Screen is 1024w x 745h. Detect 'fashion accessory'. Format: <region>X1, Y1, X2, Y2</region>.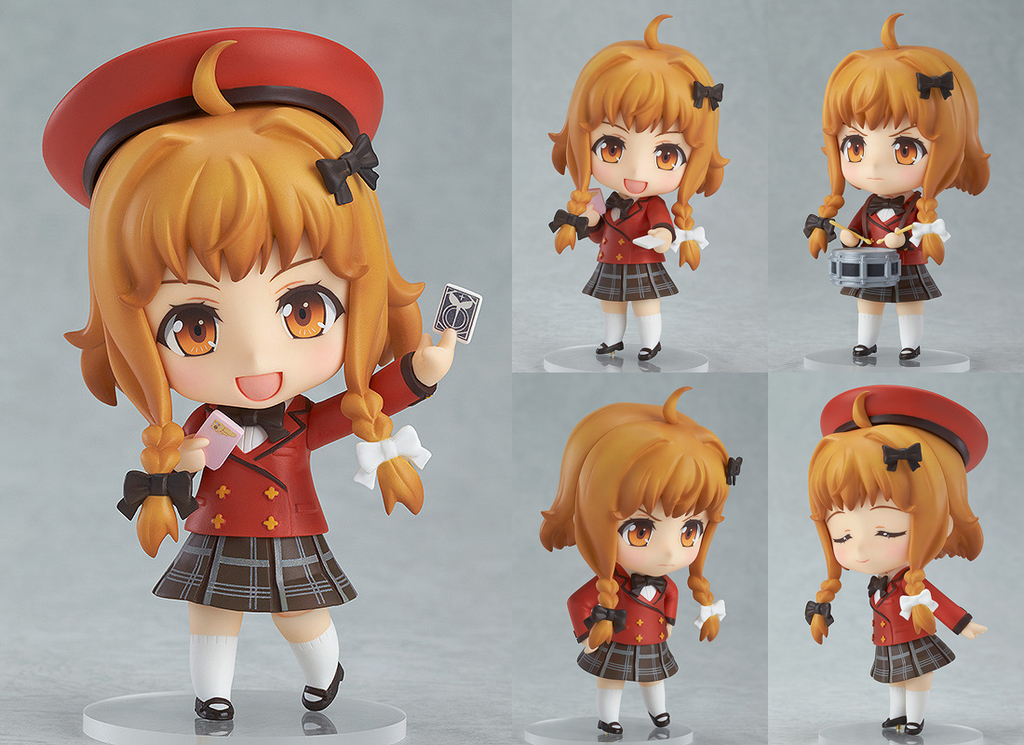
<region>693, 600, 726, 630</region>.
